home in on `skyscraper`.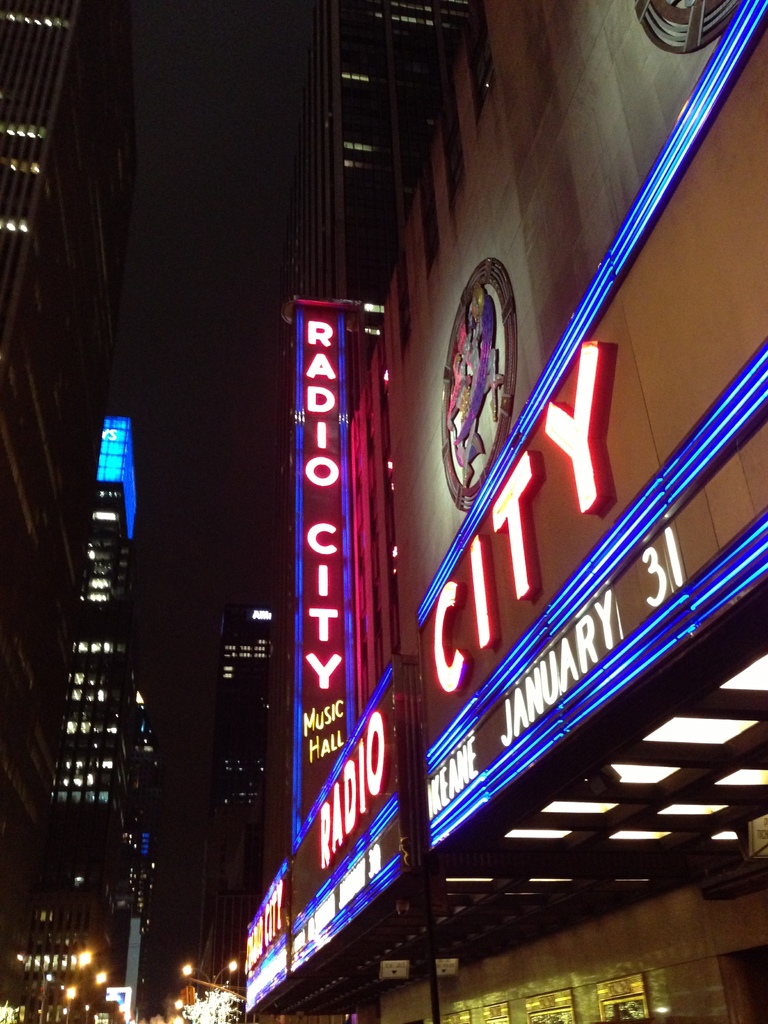
Homed in at <bbox>241, 0, 767, 1023</bbox>.
